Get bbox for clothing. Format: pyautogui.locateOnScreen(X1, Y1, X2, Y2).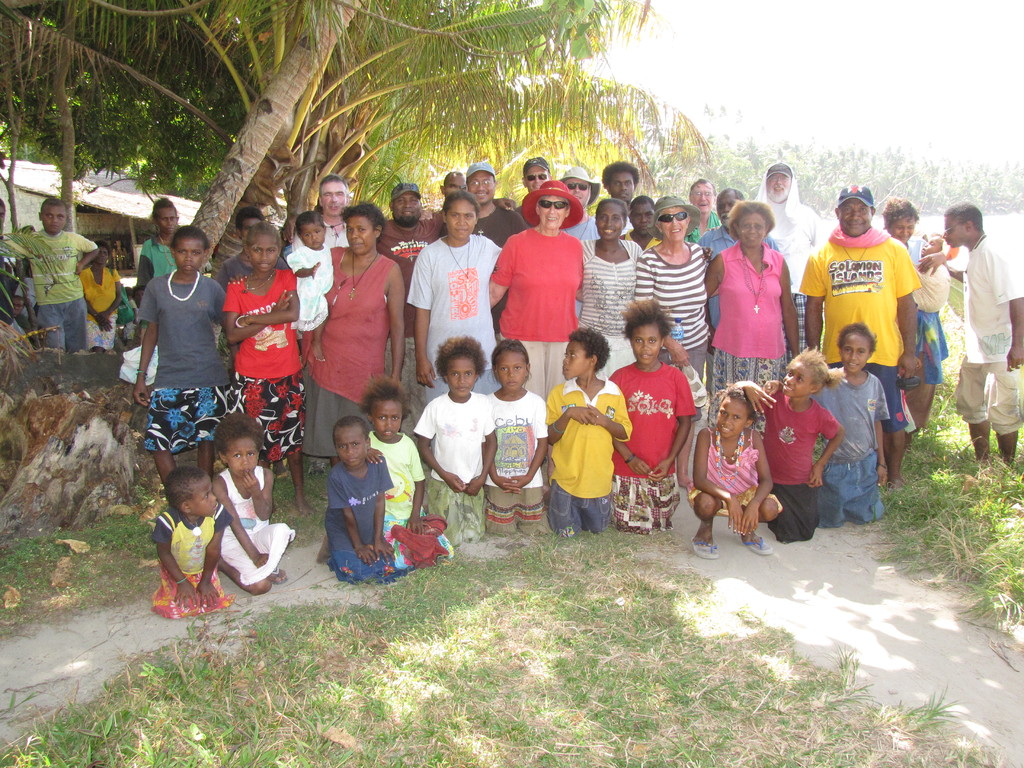
pyautogui.locateOnScreen(638, 239, 704, 399).
